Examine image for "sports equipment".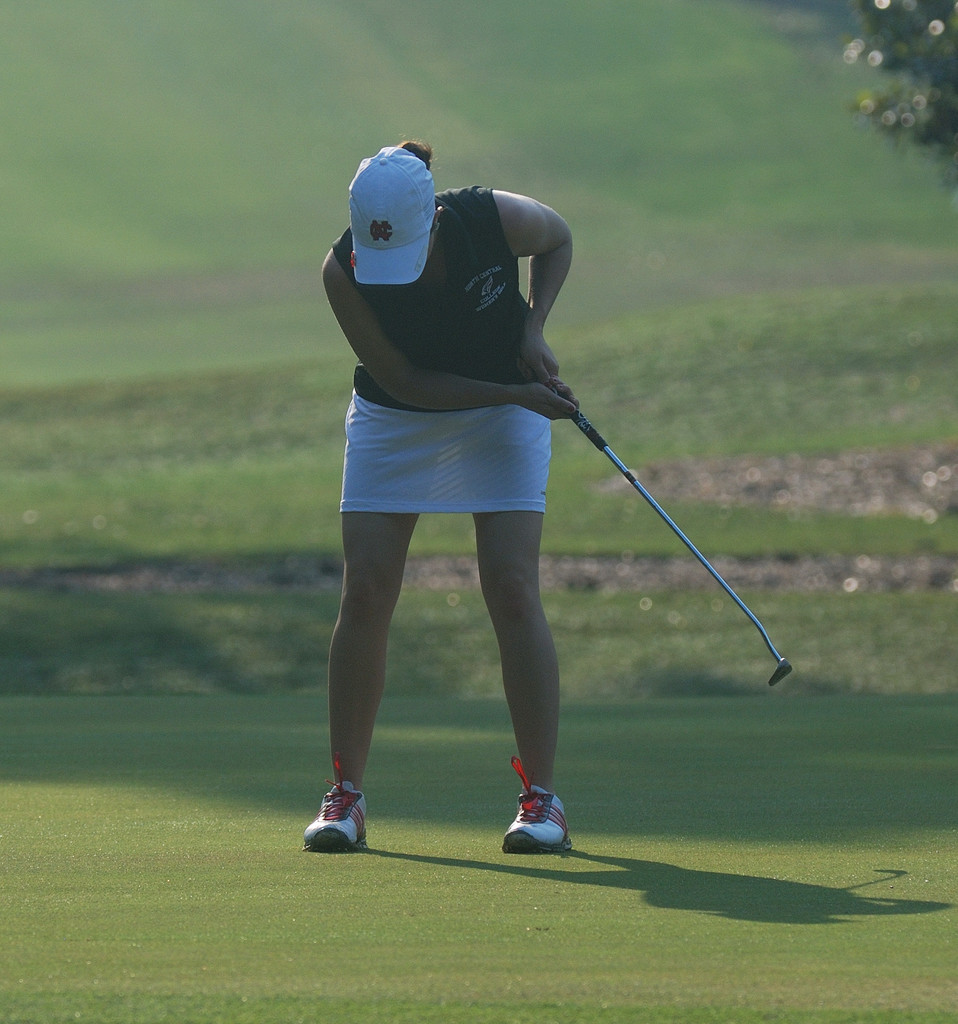
Examination result: (299,751,369,852).
